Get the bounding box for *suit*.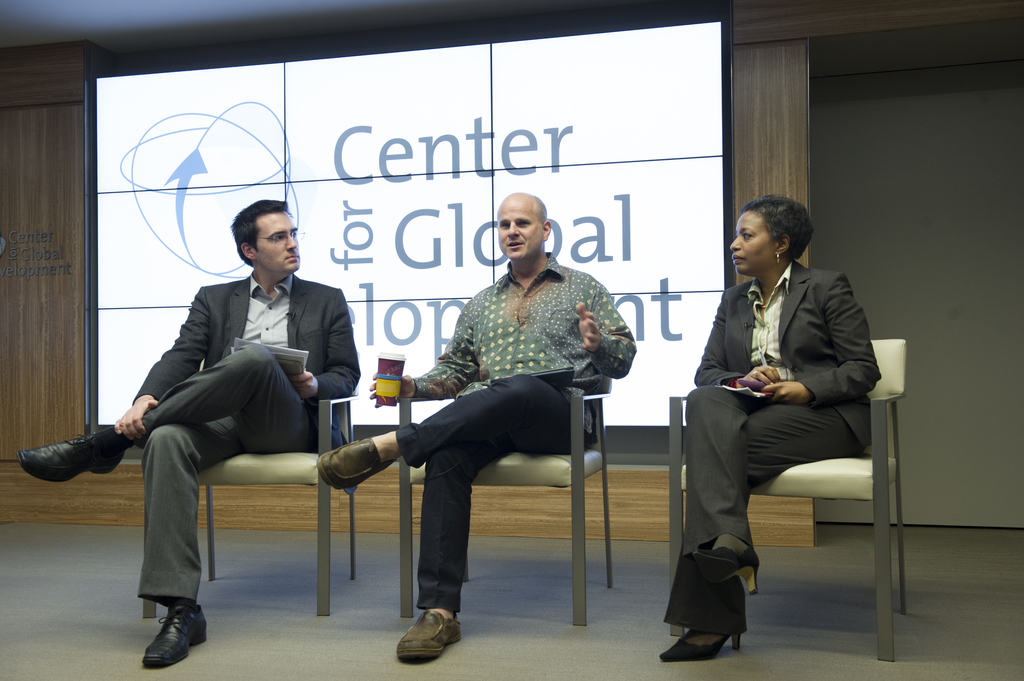
(left=664, top=257, right=880, bottom=636).
